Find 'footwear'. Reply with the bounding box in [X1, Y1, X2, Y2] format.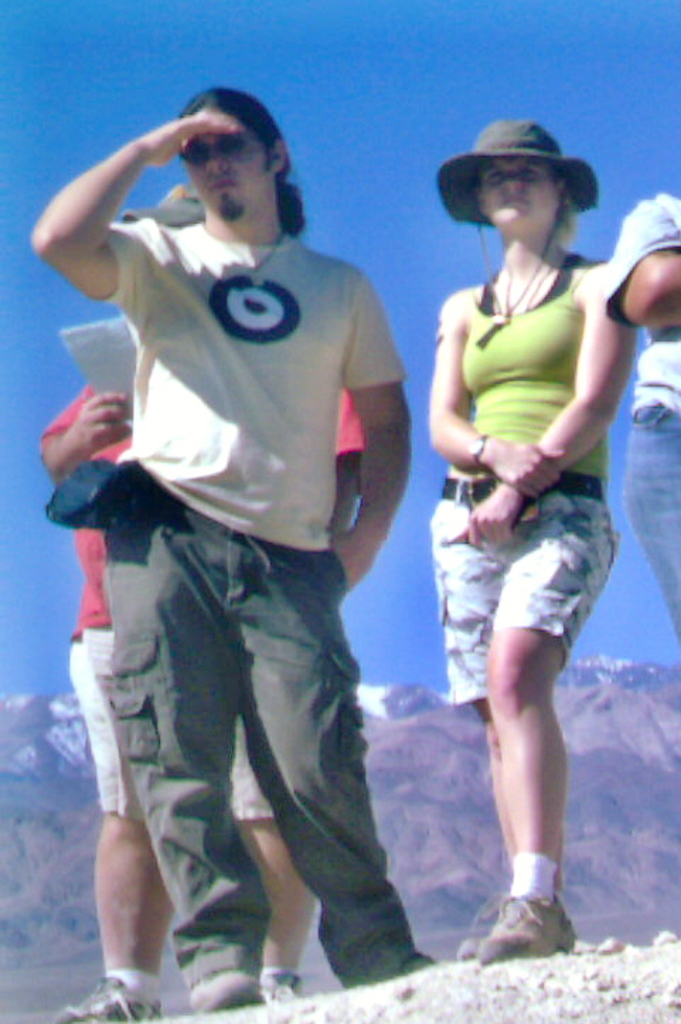
[51, 965, 167, 1020].
